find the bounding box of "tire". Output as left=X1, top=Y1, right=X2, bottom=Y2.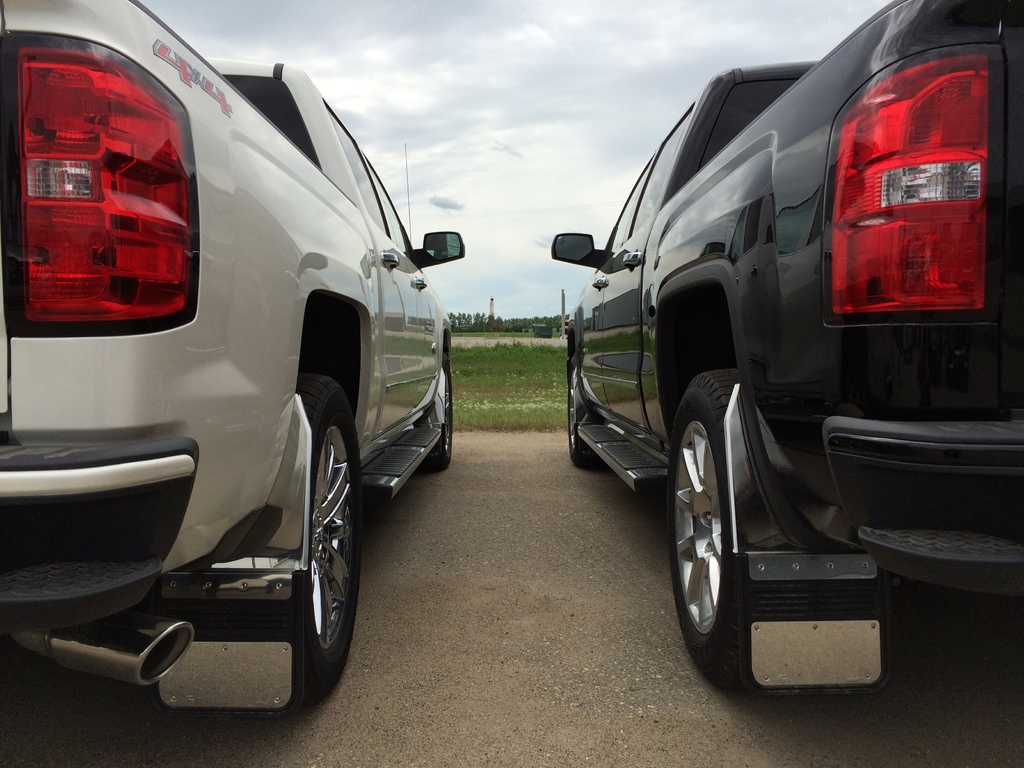
left=263, top=369, right=352, bottom=715.
